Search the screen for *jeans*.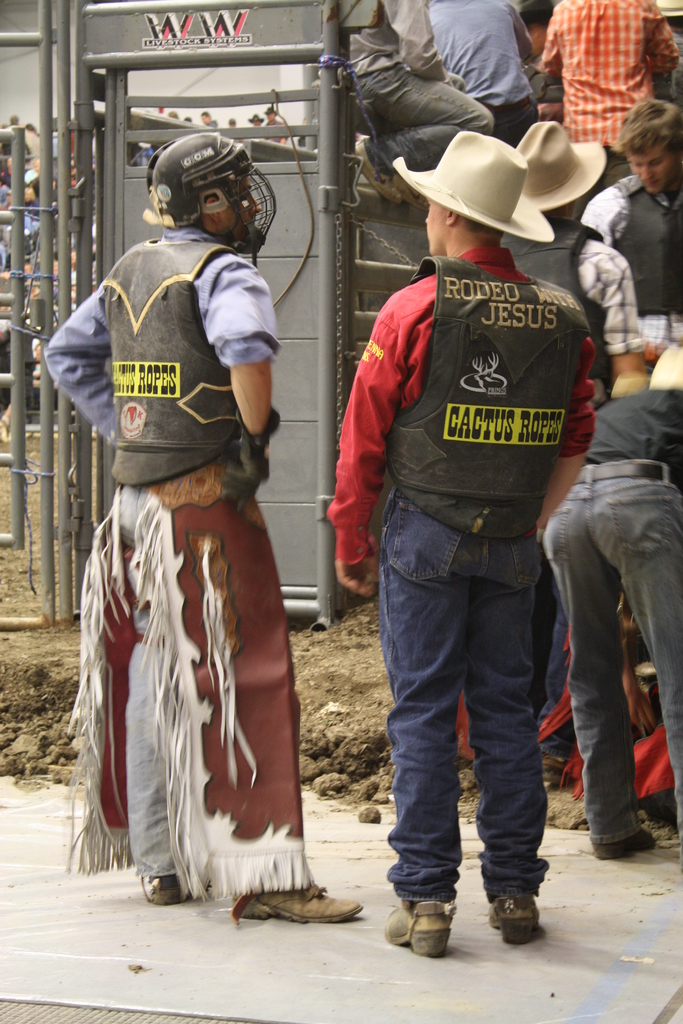
Found at <bbox>370, 494, 577, 950</bbox>.
